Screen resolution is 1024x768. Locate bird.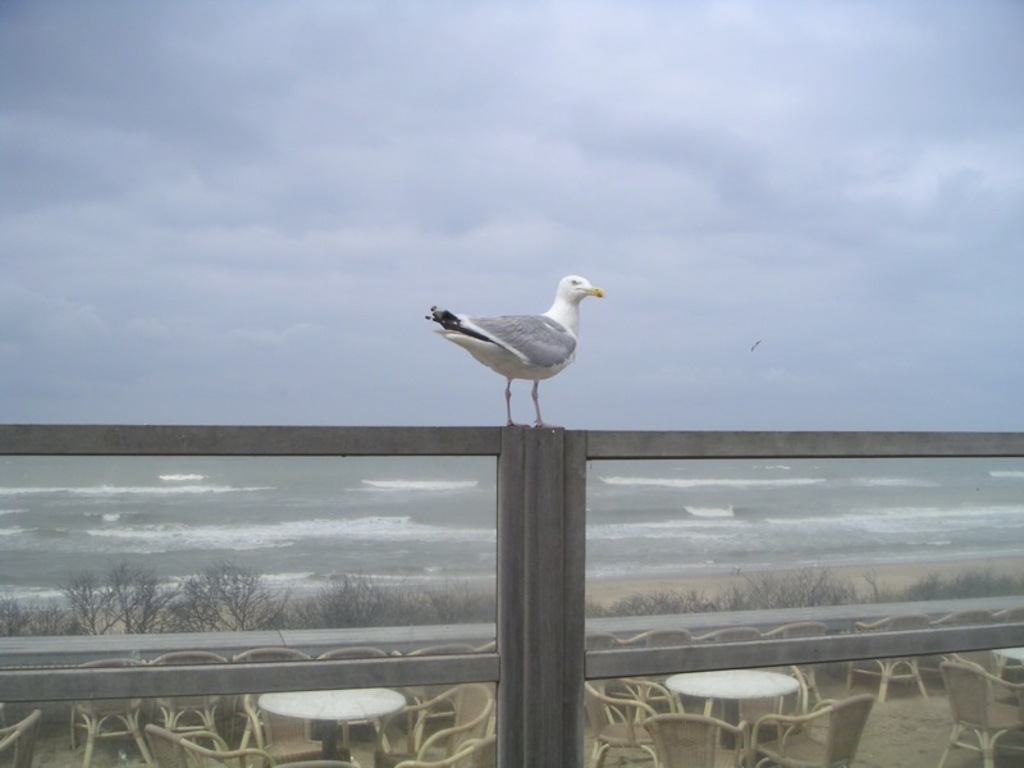
Rect(421, 282, 607, 419).
